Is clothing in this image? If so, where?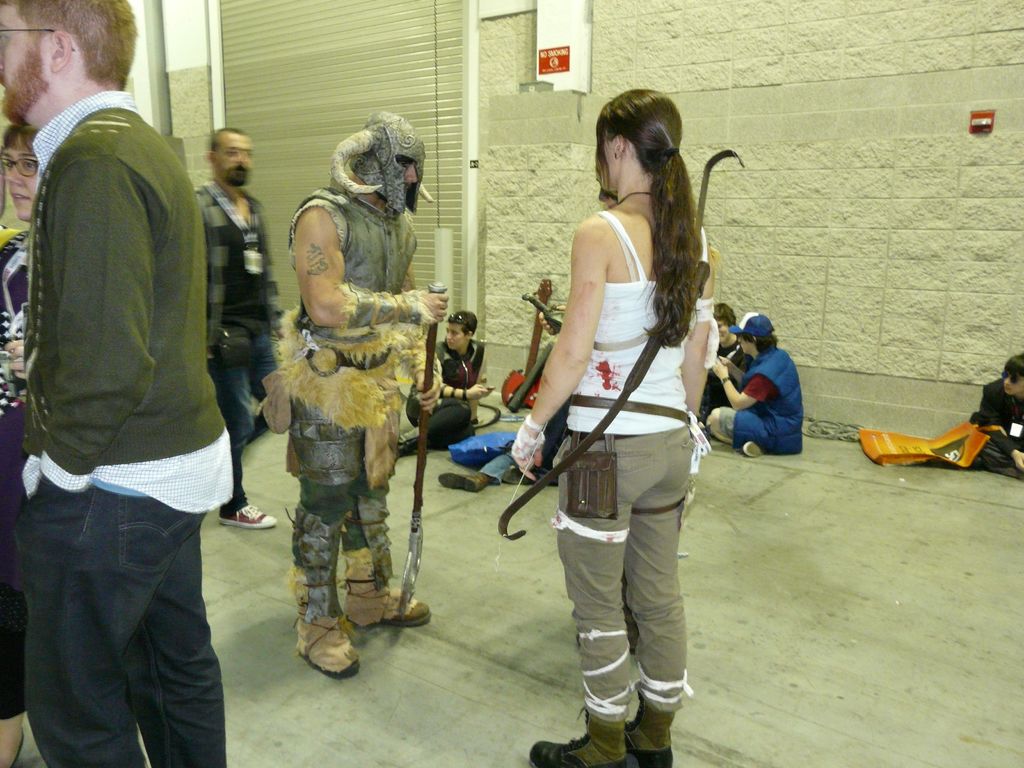
Yes, at (left=554, top=207, right=705, bottom=708).
